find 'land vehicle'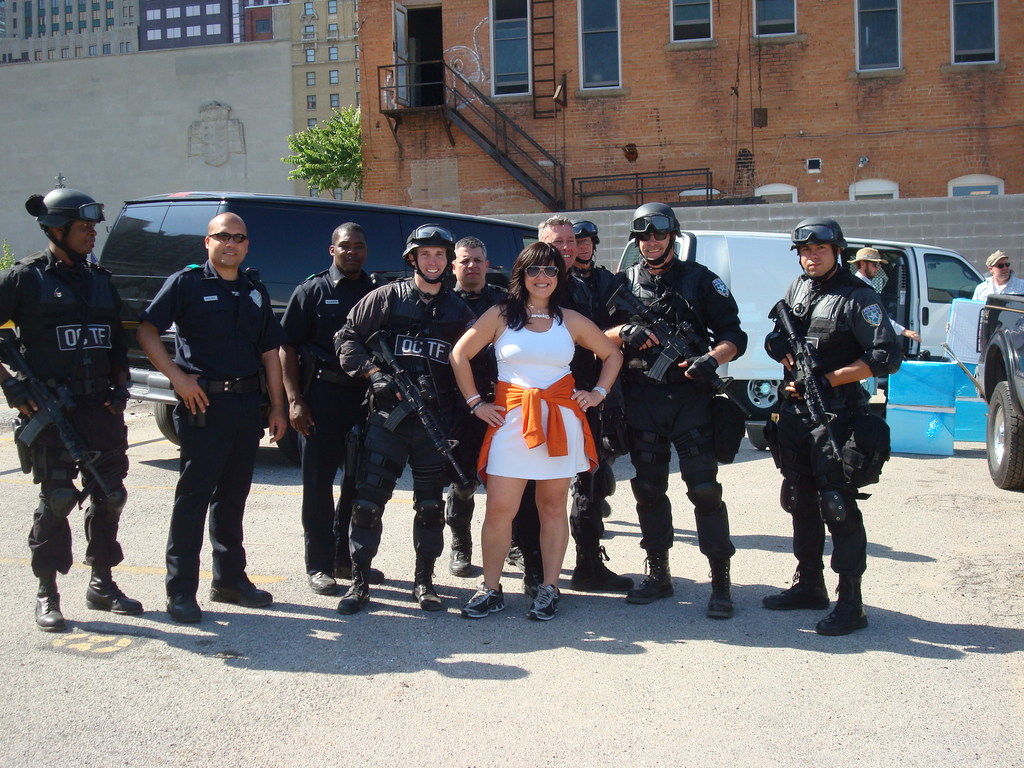
Rect(94, 188, 539, 465)
